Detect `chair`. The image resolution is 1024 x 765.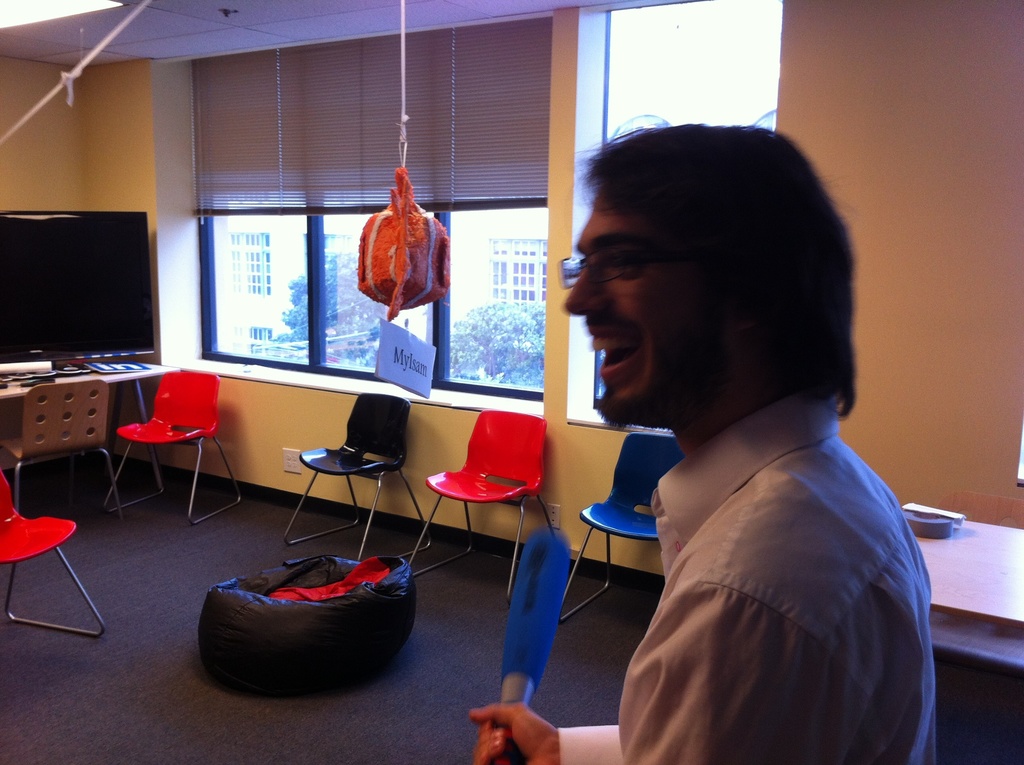
locate(558, 432, 690, 622).
